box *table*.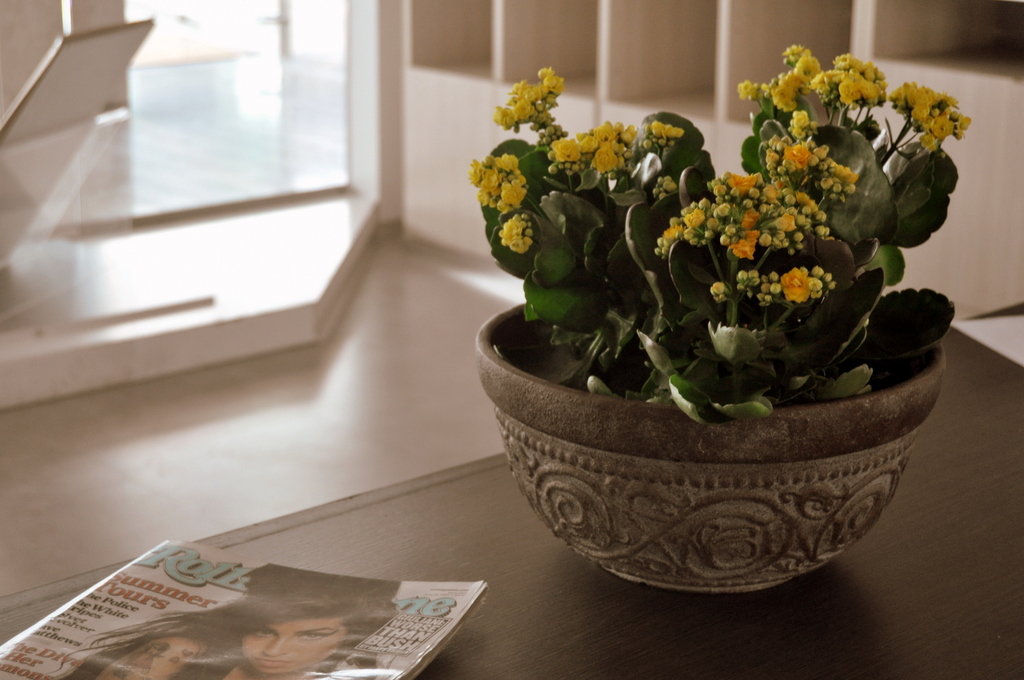
(left=2, top=322, right=1023, bottom=679).
